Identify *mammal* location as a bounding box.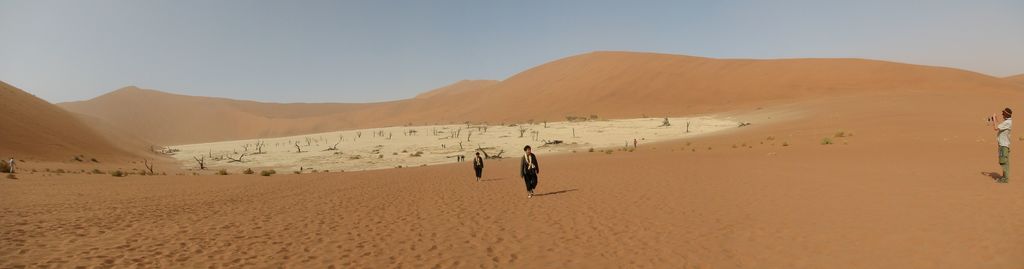
rect(471, 151, 483, 181).
